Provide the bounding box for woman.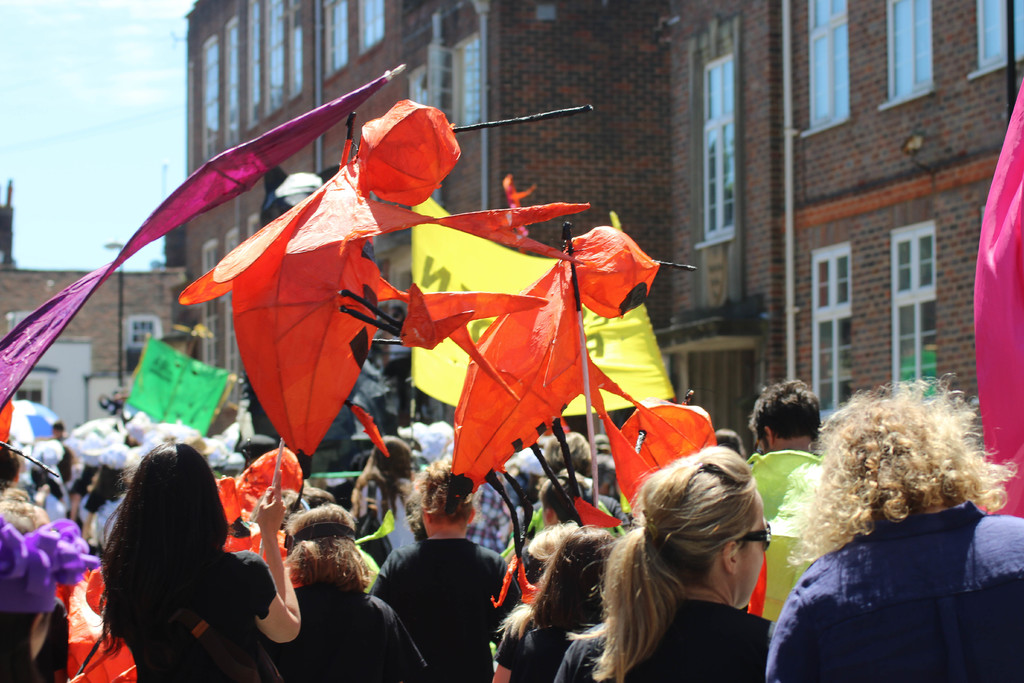
<box>557,436,817,673</box>.
